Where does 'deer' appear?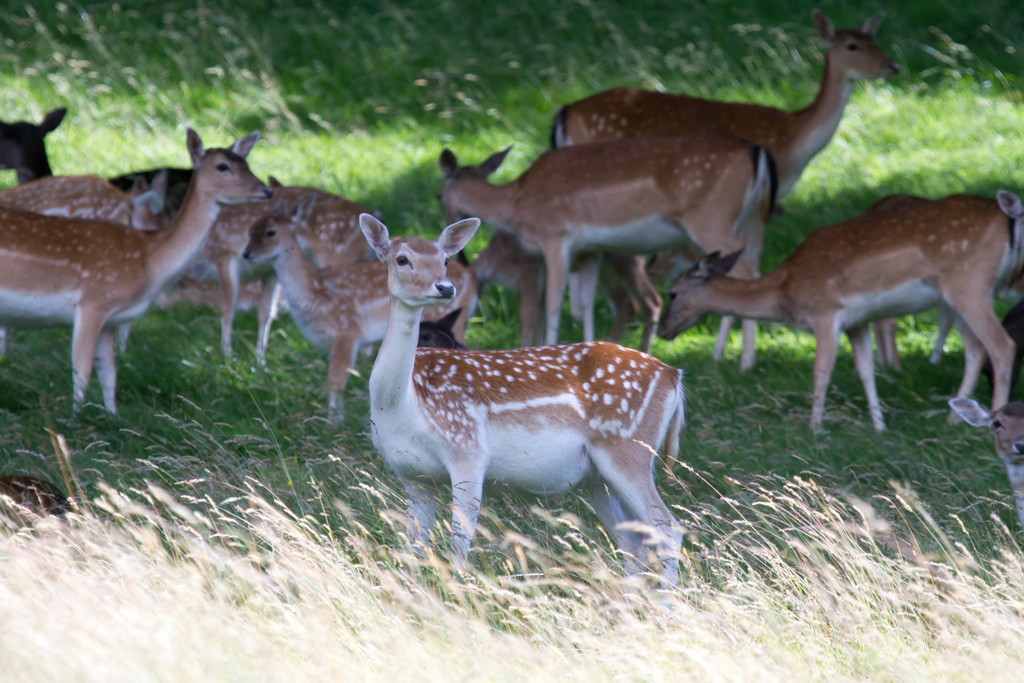
Appears at (left=0, top=120, right=275, bottom=414).
